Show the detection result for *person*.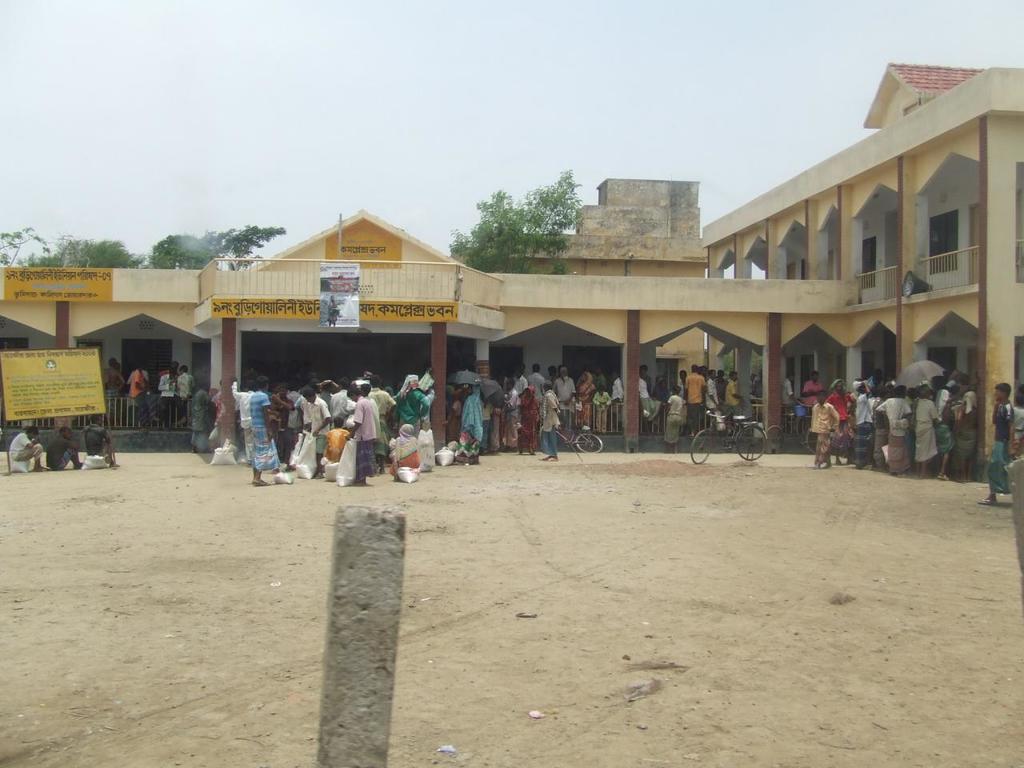
bbox=(807, 390, 844, 468).
